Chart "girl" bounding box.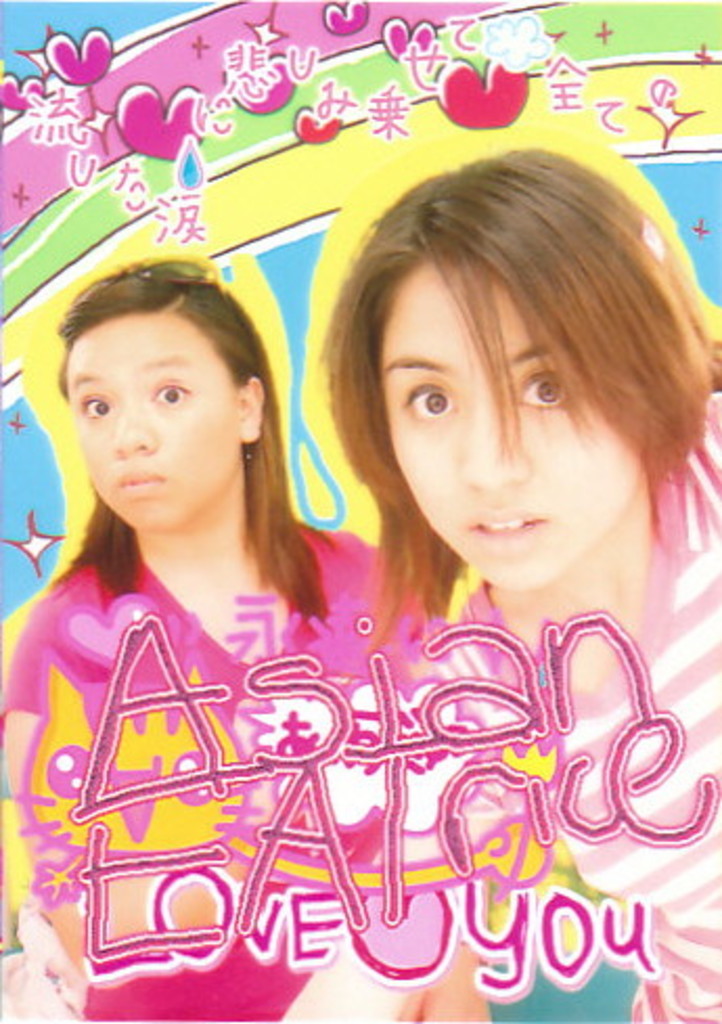
Charted: select_region(0, 249, 402, 1022).
